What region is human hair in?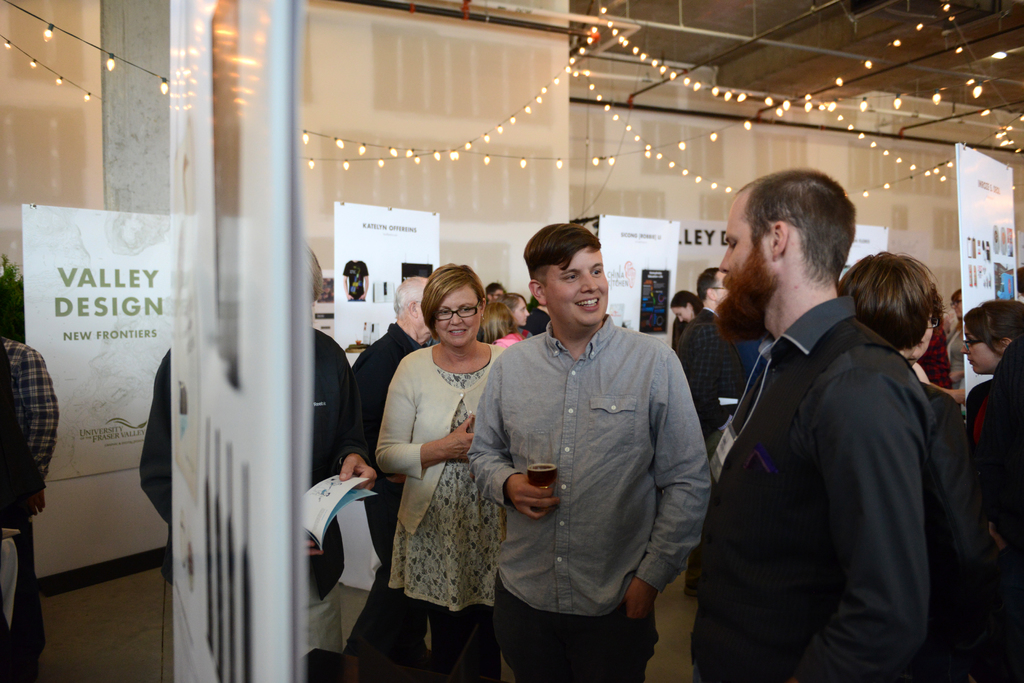
<box>421,261,485,345</box>.
